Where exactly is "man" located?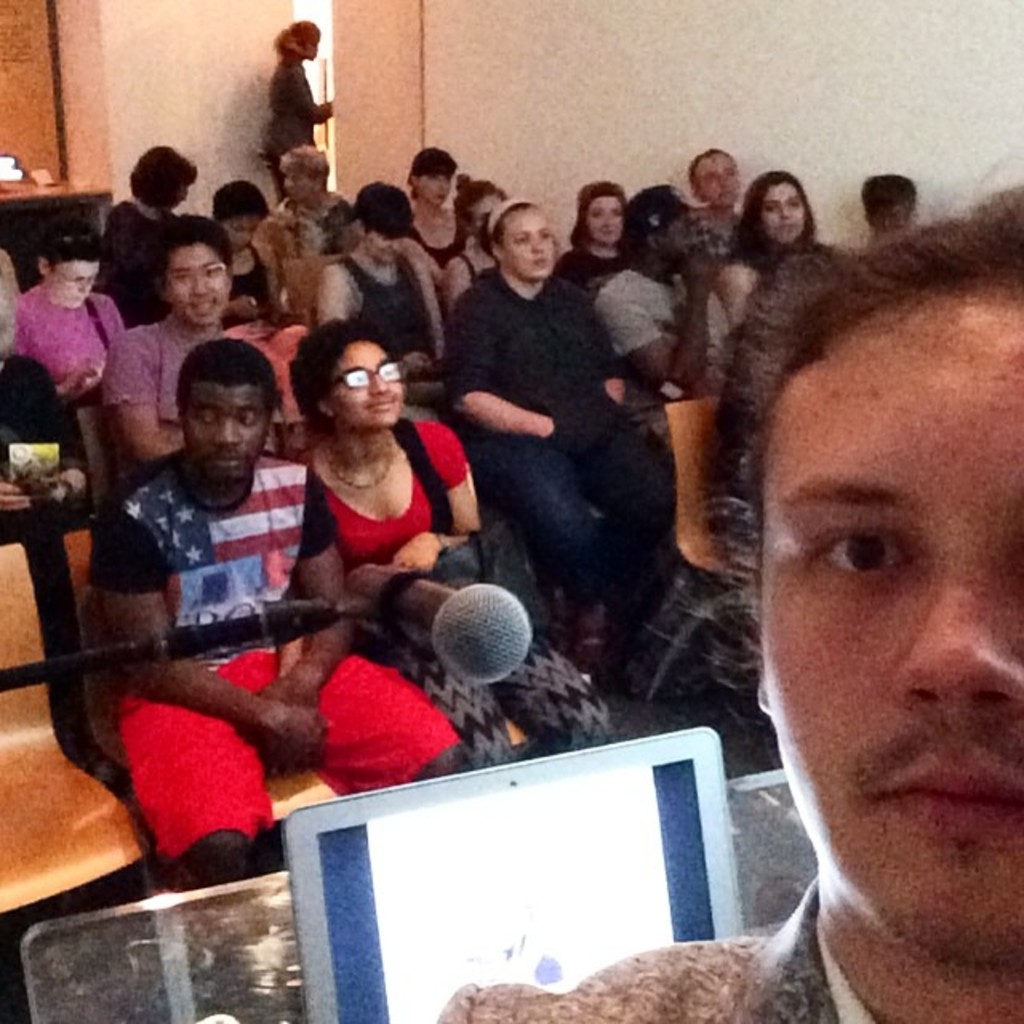
Its bounding box is x1=434 y1=186 x2=1022 y2=1022.
